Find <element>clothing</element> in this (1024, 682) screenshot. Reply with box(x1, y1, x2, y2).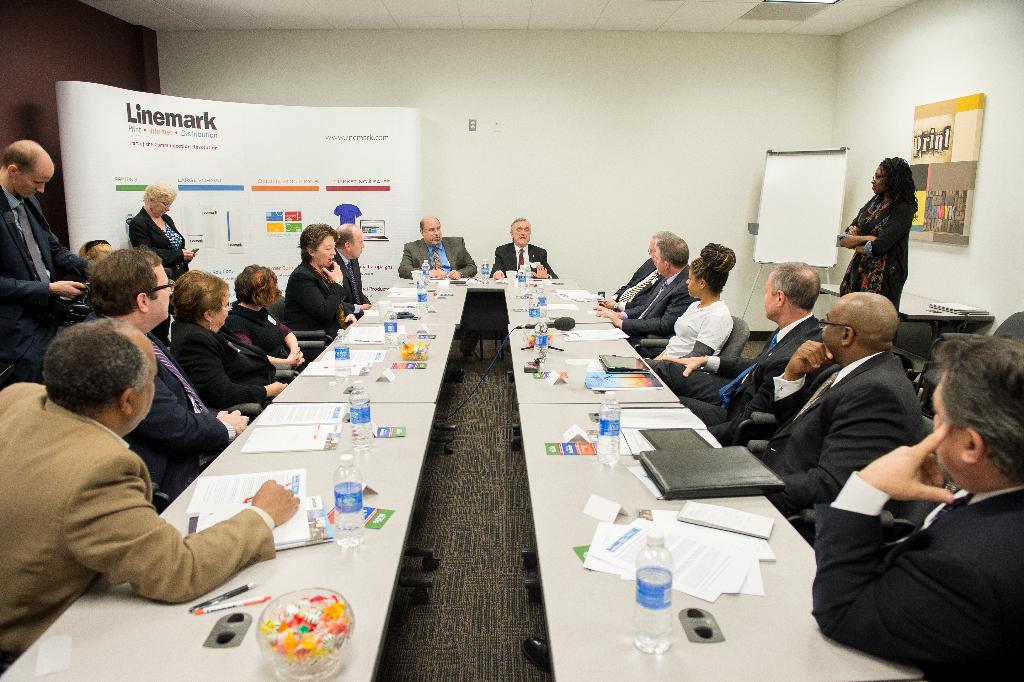
box(226, 299, 292, 372).
